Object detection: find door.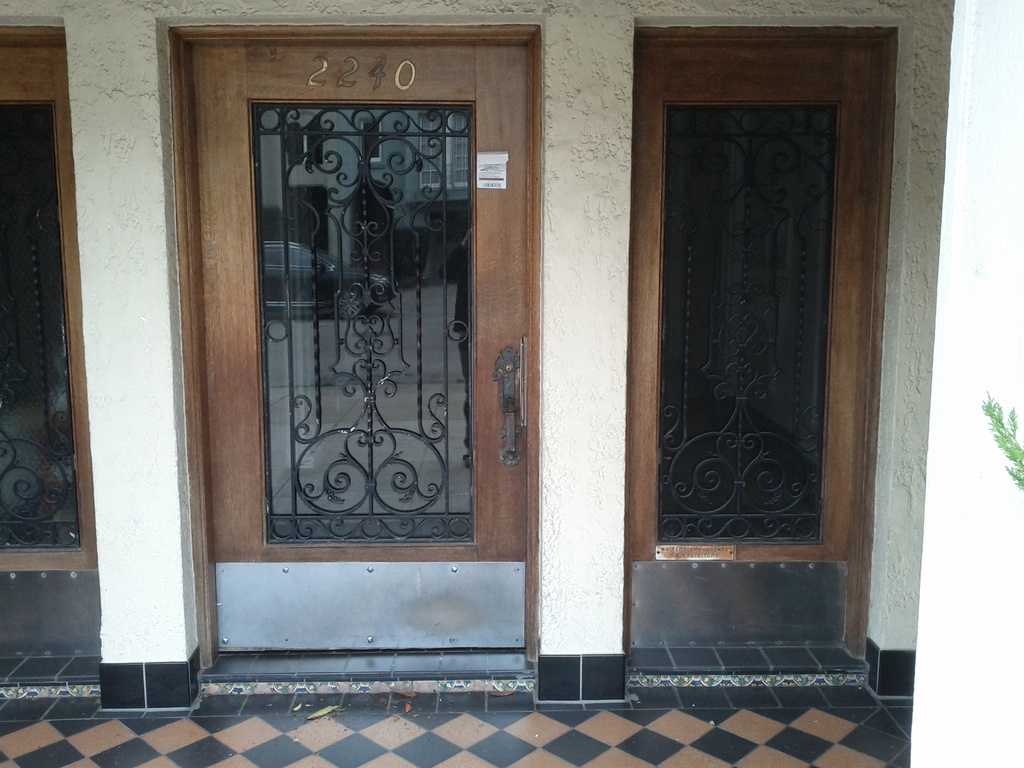
box=[181, 41, 525, 664].
